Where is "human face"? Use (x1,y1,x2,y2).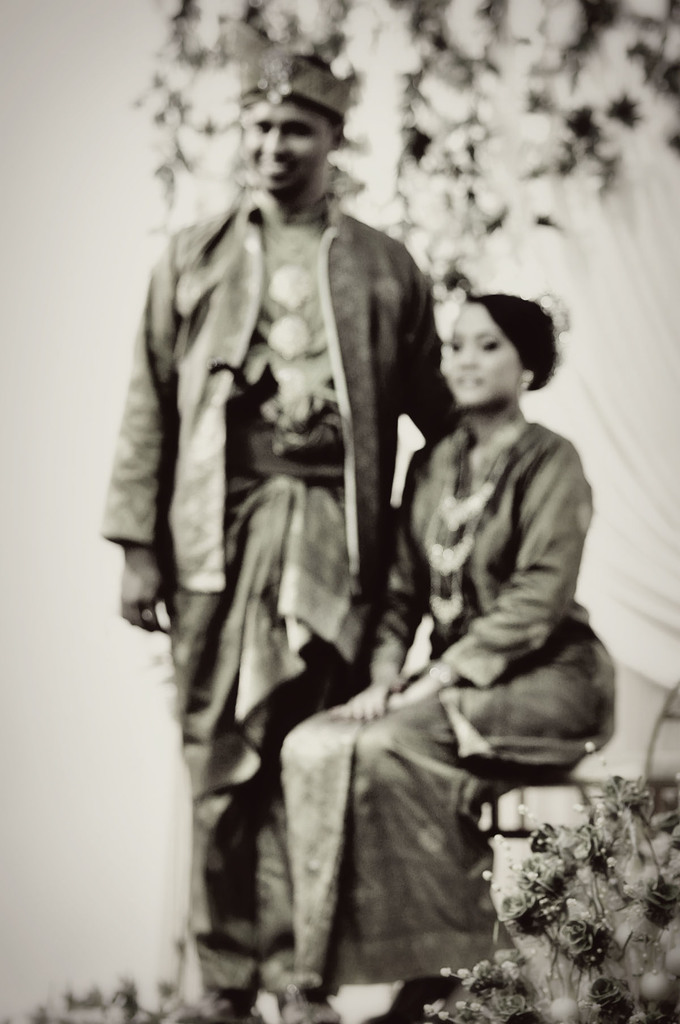
(247,101,333,194).
